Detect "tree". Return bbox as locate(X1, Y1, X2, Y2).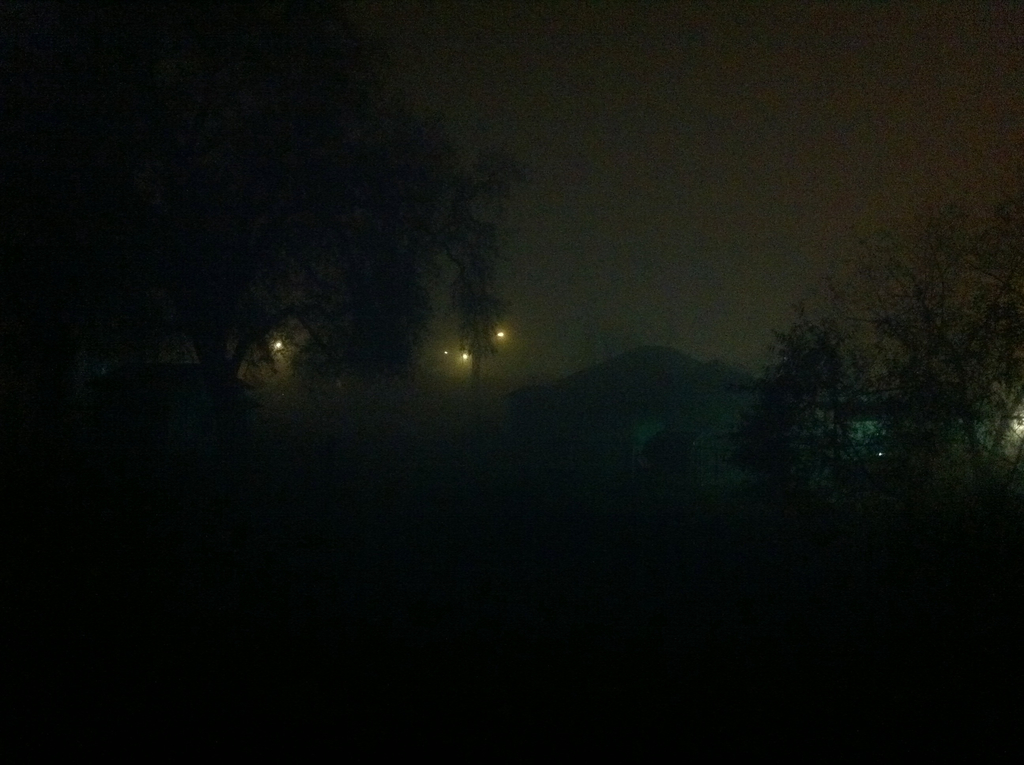
locate(434, 138, 522, 403).
